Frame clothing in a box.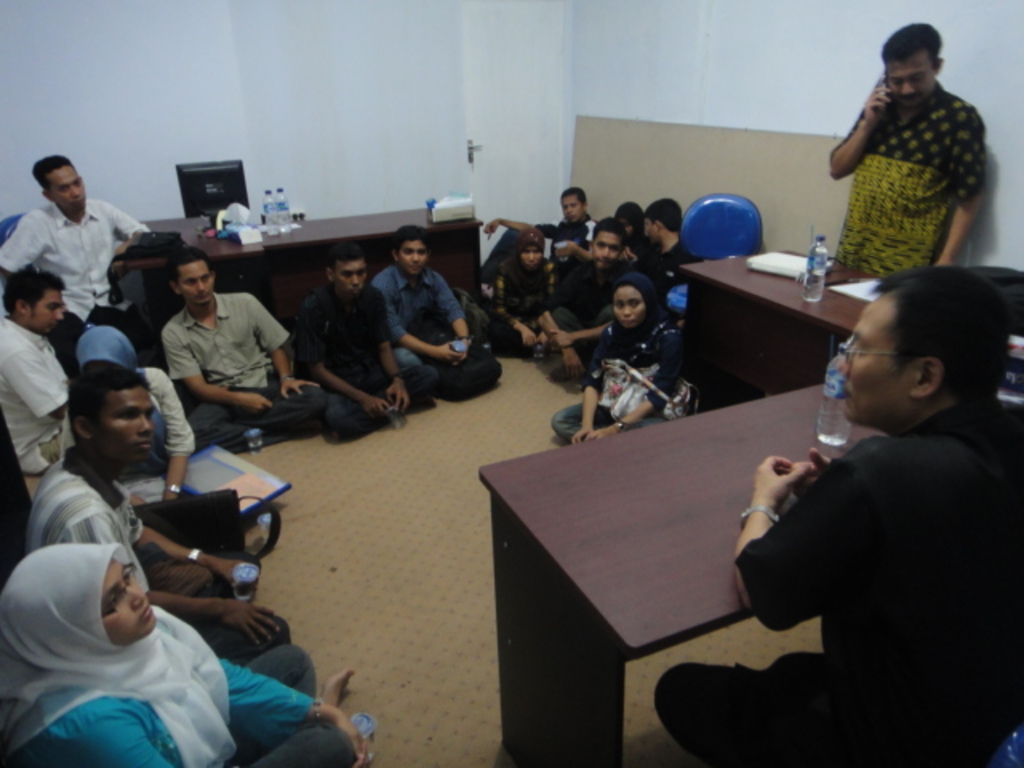
(x1=653, y1=237, x2=688, y2=309).
